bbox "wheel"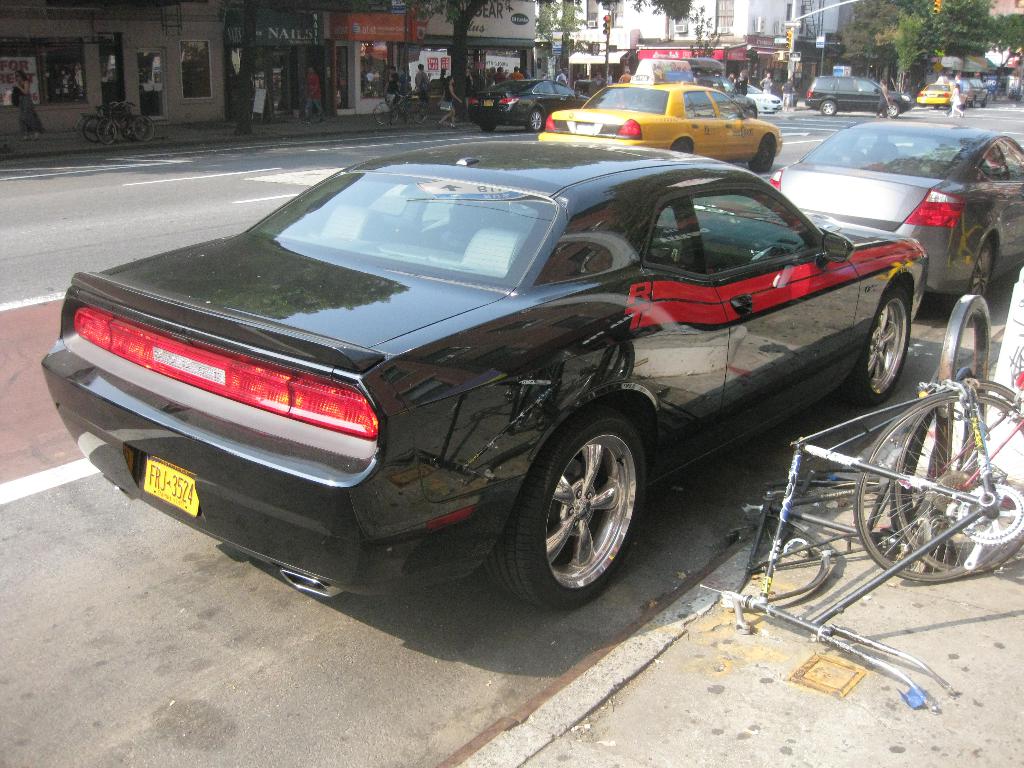
bbox=(670, 140, 691, 152)
